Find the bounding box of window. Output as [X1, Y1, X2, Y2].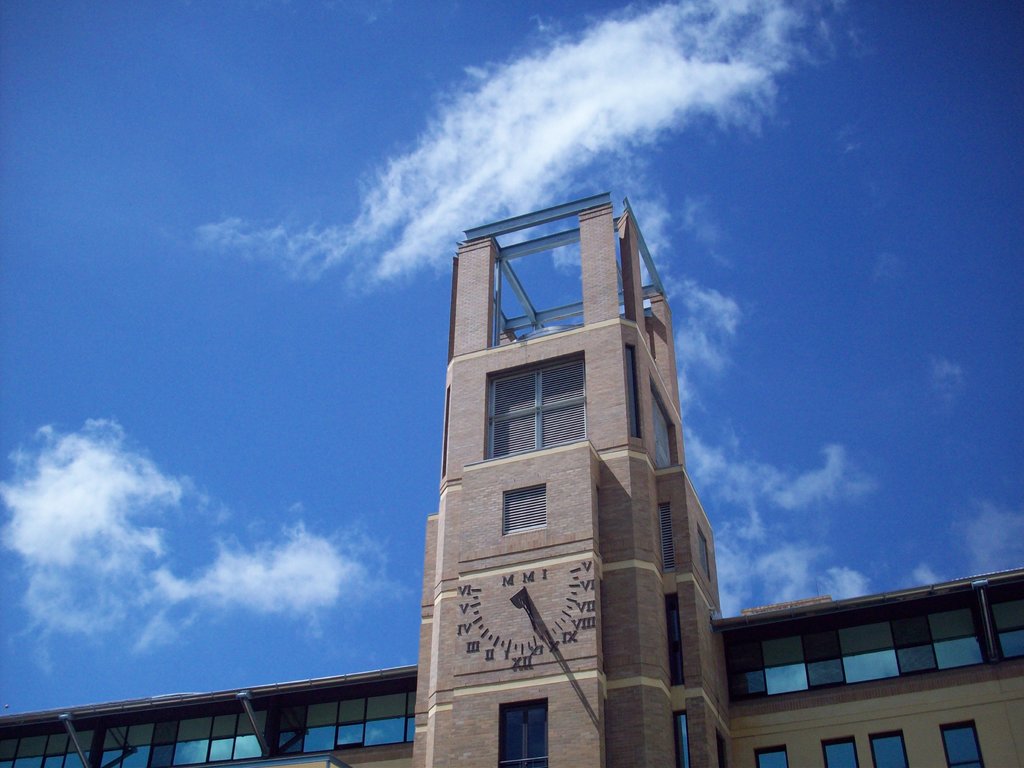
[482, 354, 567, 476].
